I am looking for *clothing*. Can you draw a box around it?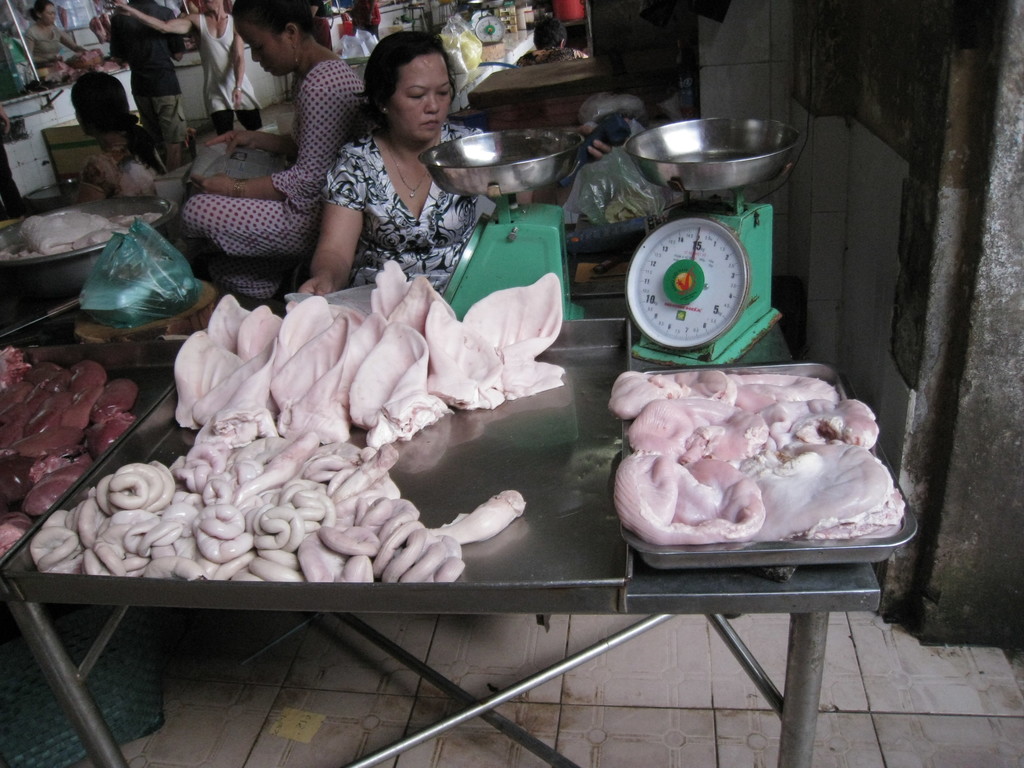
Sure, the bounding box is {"x1": 188, "y1": 6, "x2": 258, "y2": 130}.
